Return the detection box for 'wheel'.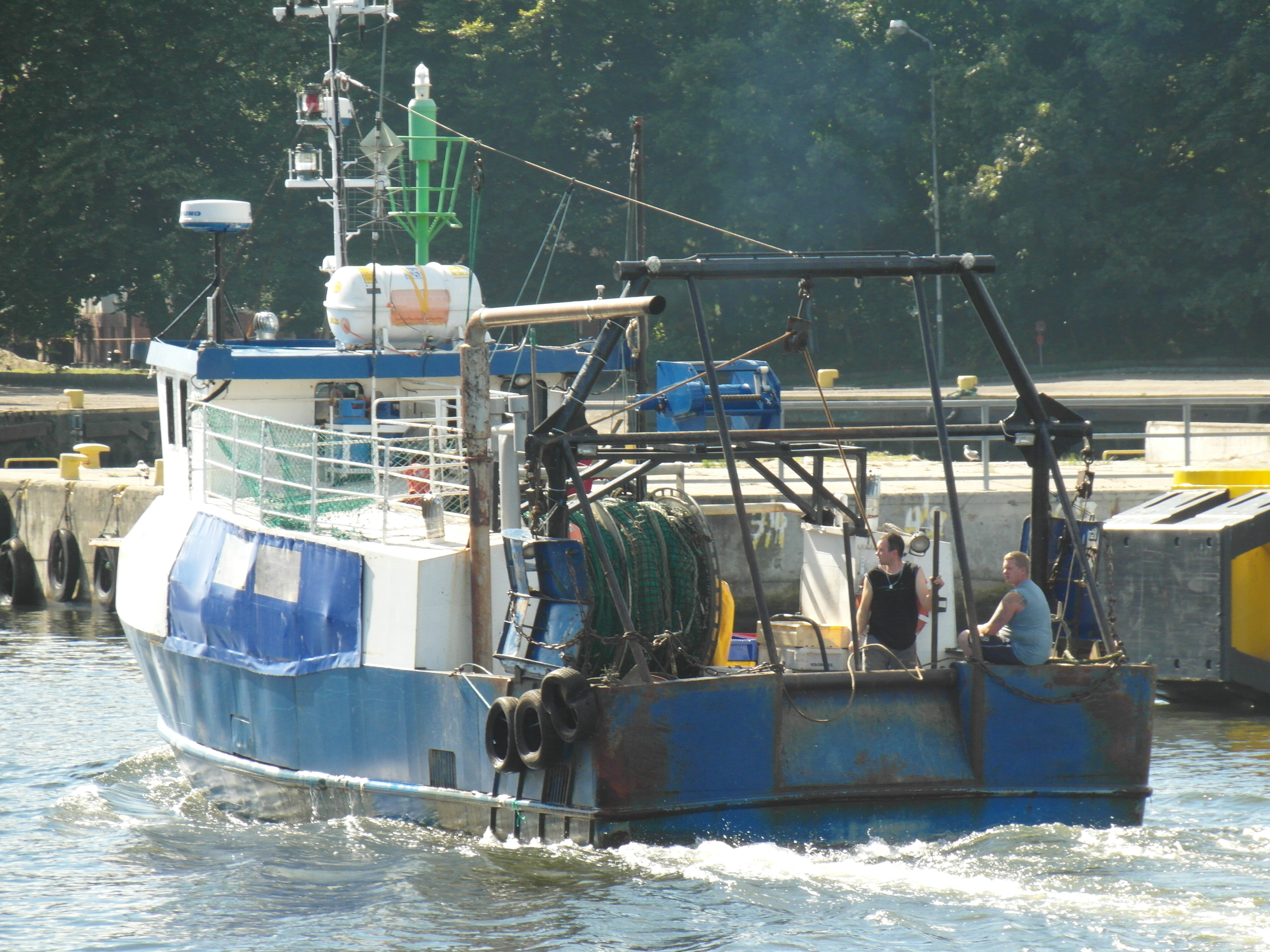
x1=192, y1=160, x2=205, y2=198.
